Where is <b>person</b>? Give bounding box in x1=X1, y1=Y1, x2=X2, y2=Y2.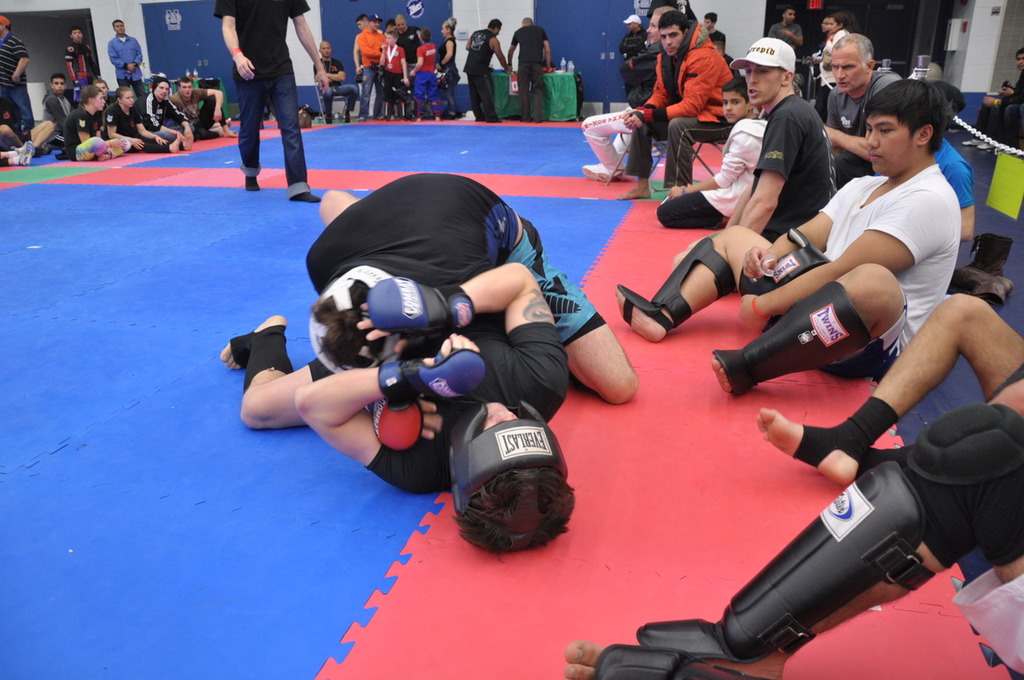
x1=213, y1=0, x2=324, y2=186.
